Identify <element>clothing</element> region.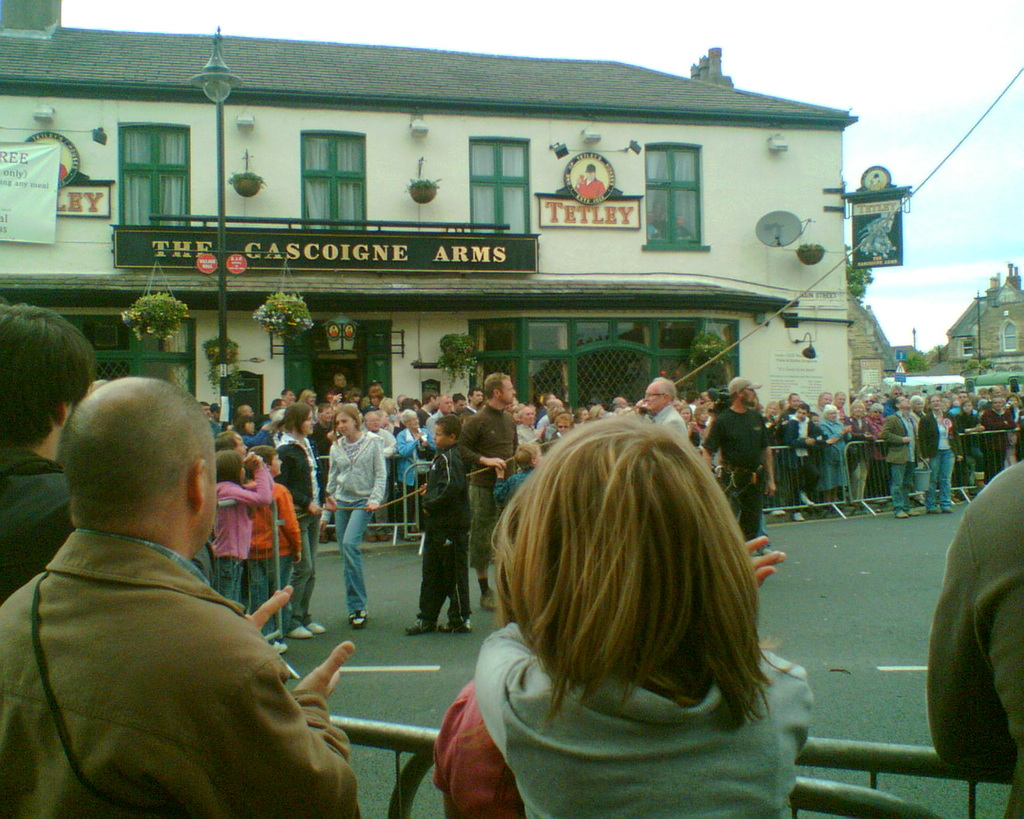
Region: bbox=[310, 417, 320, 443].
